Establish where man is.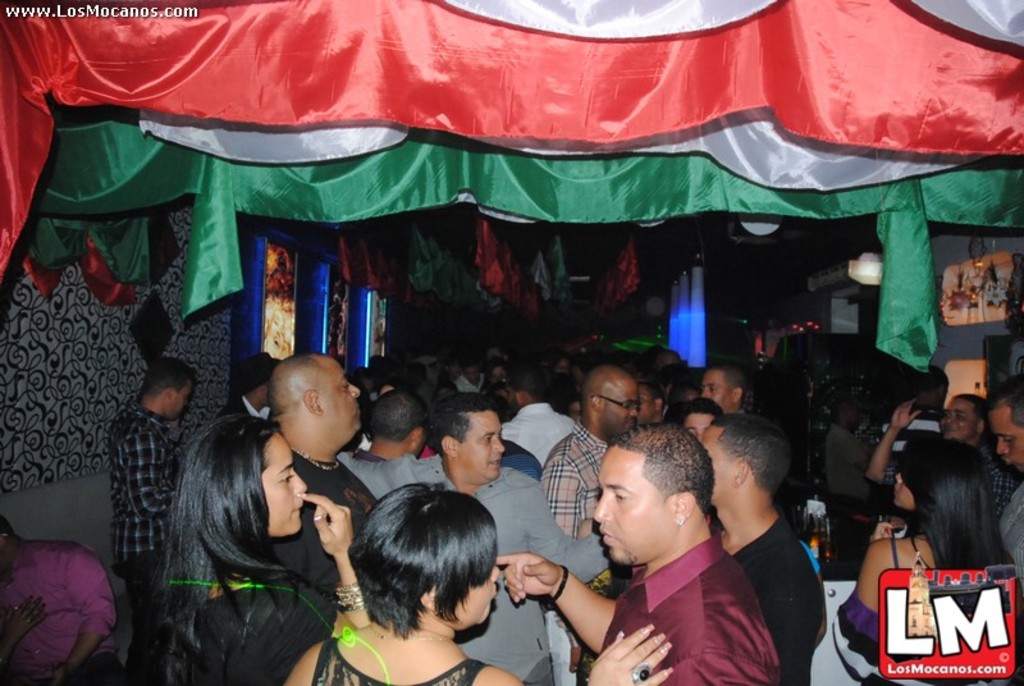
Established at bbox(333, 372, 426, 509).
